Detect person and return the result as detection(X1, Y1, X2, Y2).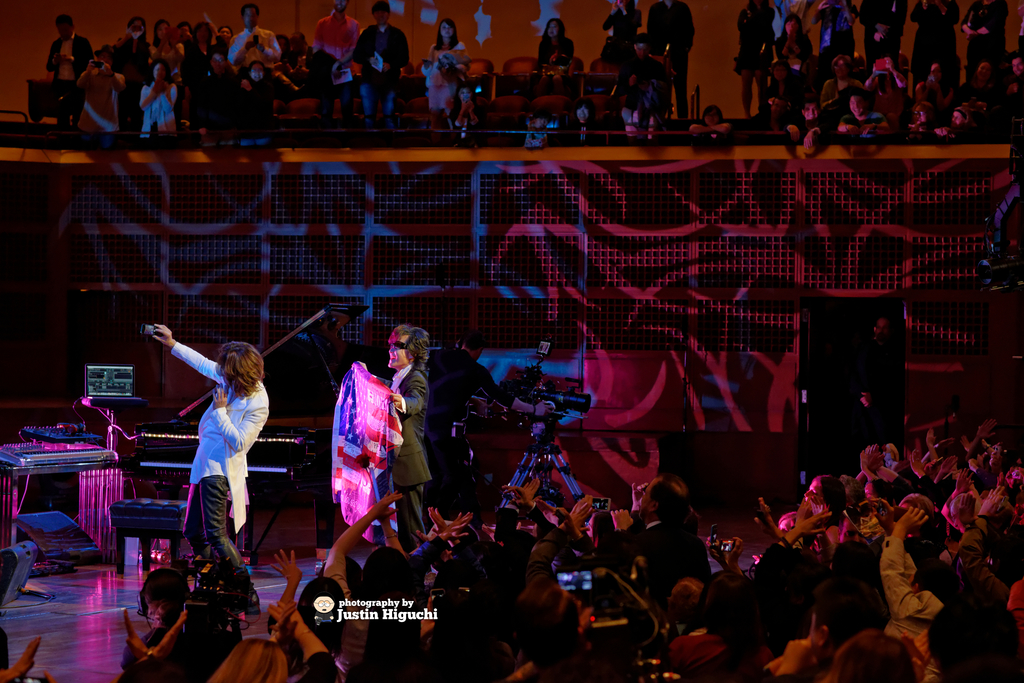
detection(0, 636, 53, 682).
